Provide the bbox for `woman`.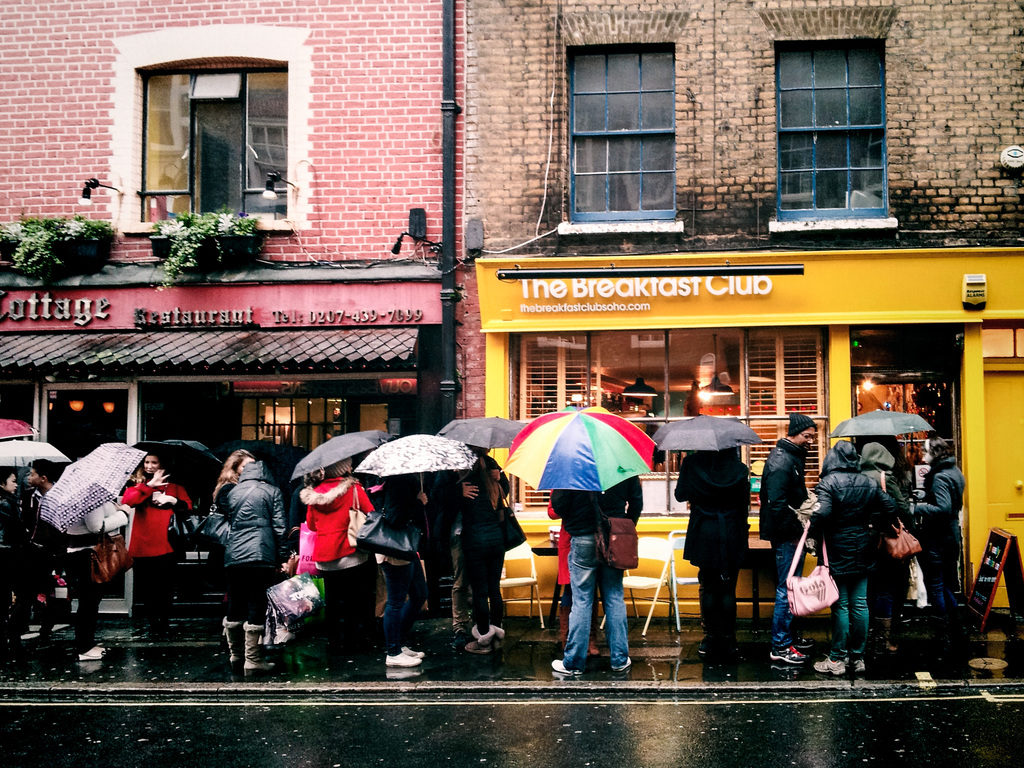
BBox(206, 446, 253, 605).
